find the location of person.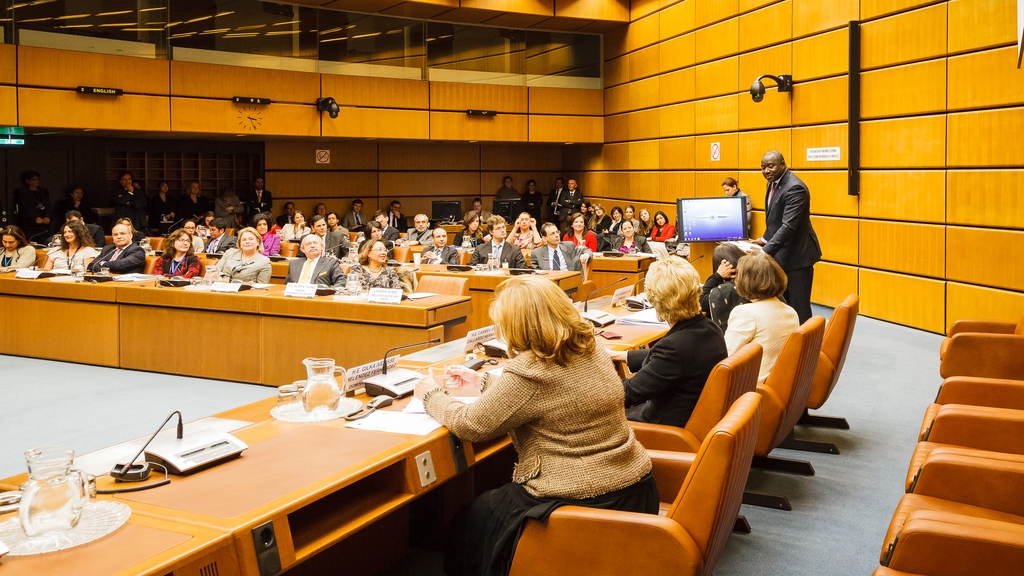
Location: Rect(404, 212, 435, 243).
